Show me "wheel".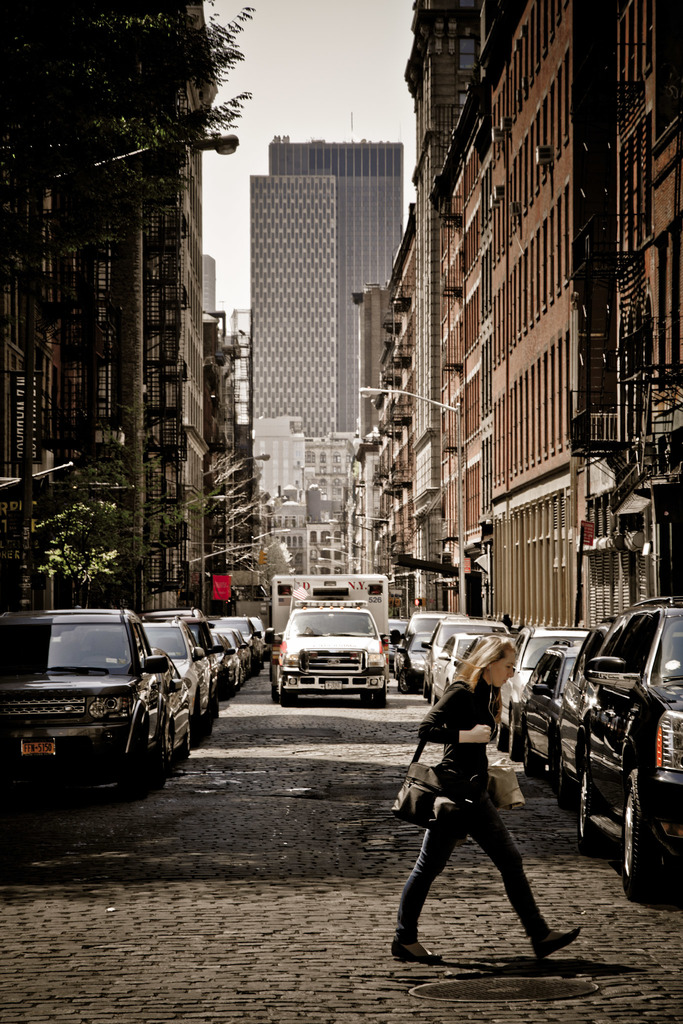
"wheel" is here: 557,751,575,808.
